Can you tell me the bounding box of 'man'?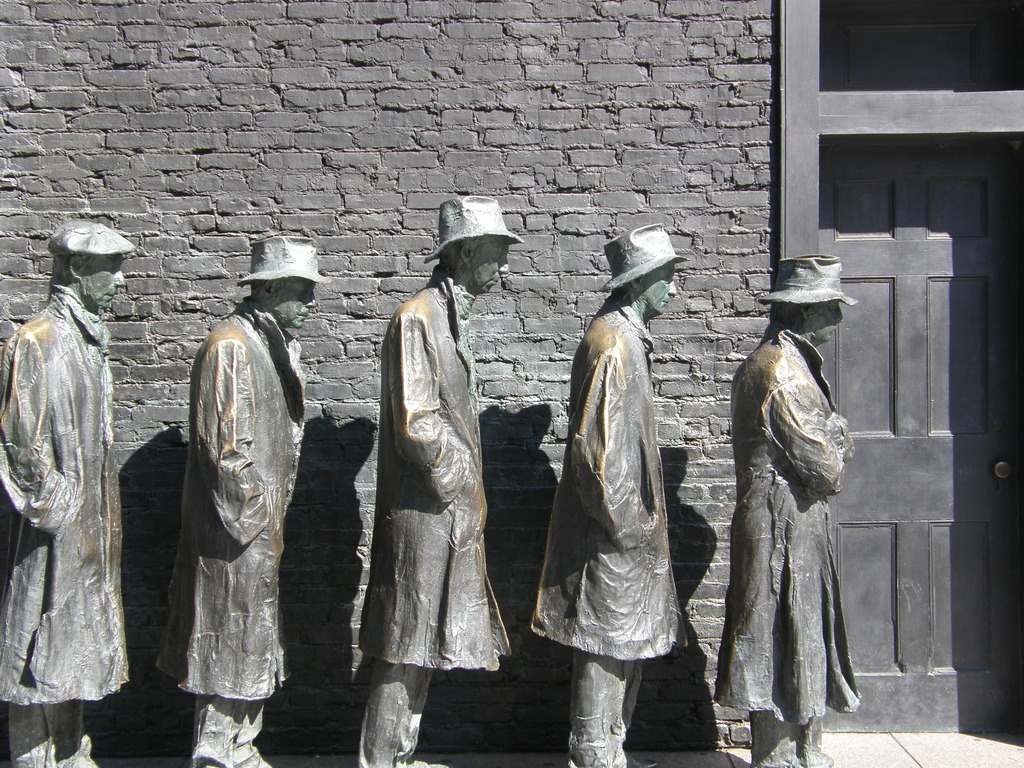
l=0, t=223, r=137, b=767.
